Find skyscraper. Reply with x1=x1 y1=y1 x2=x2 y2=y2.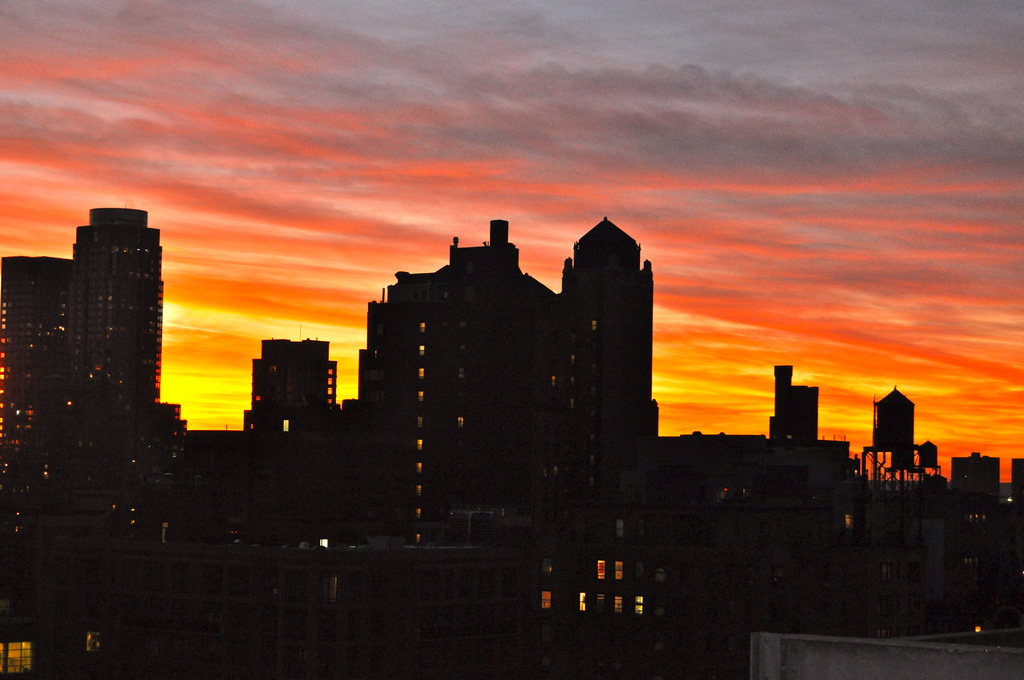
x1=872 y1=382 x2=911 y2=469.
